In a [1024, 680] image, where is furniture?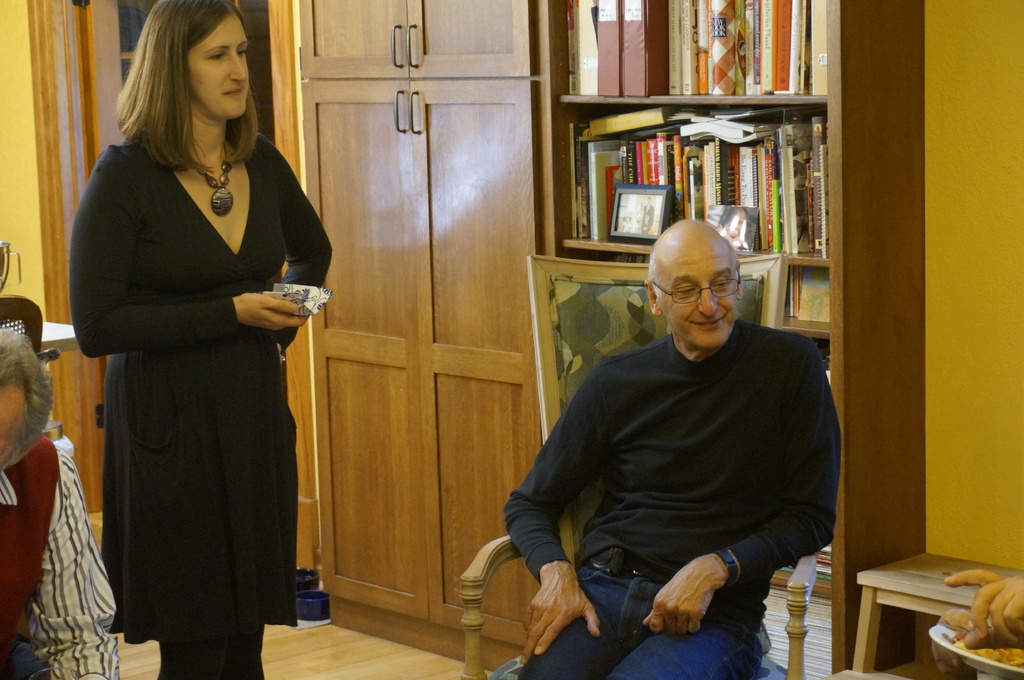
0/0/925/679.
